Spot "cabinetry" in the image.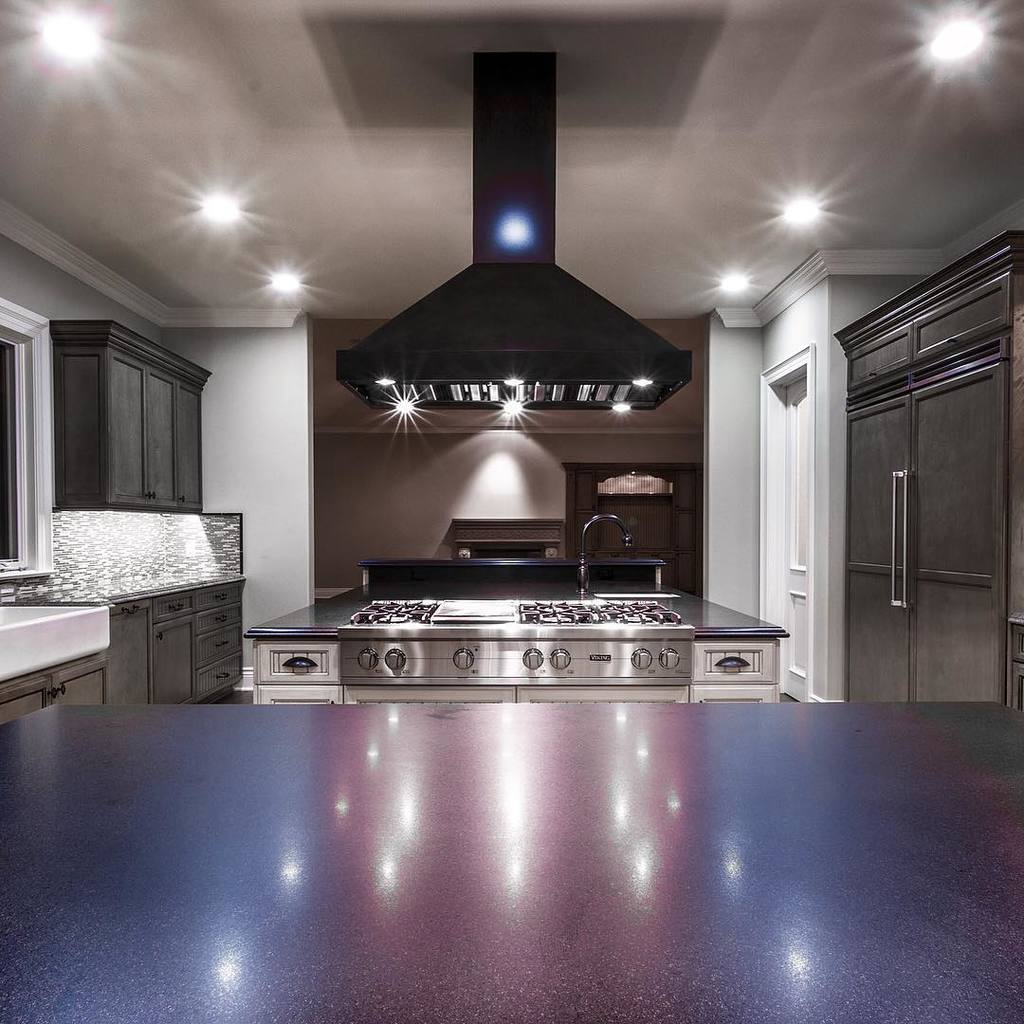
"cabinetry" found at (52,314,214,502).
